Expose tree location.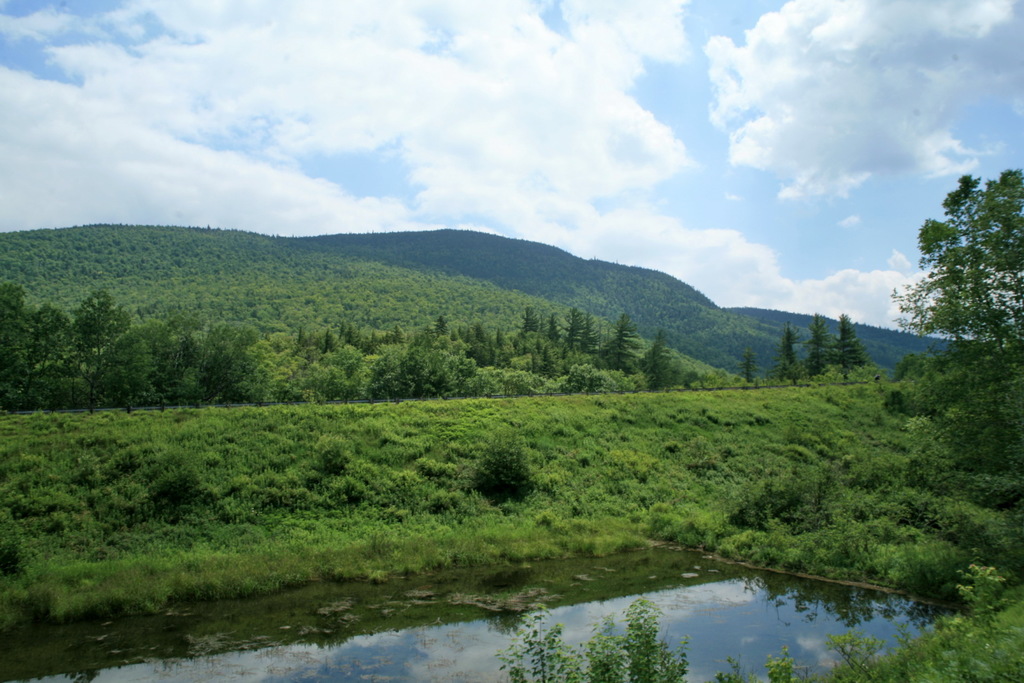
Exposed at [737, 351, 763, 387].
